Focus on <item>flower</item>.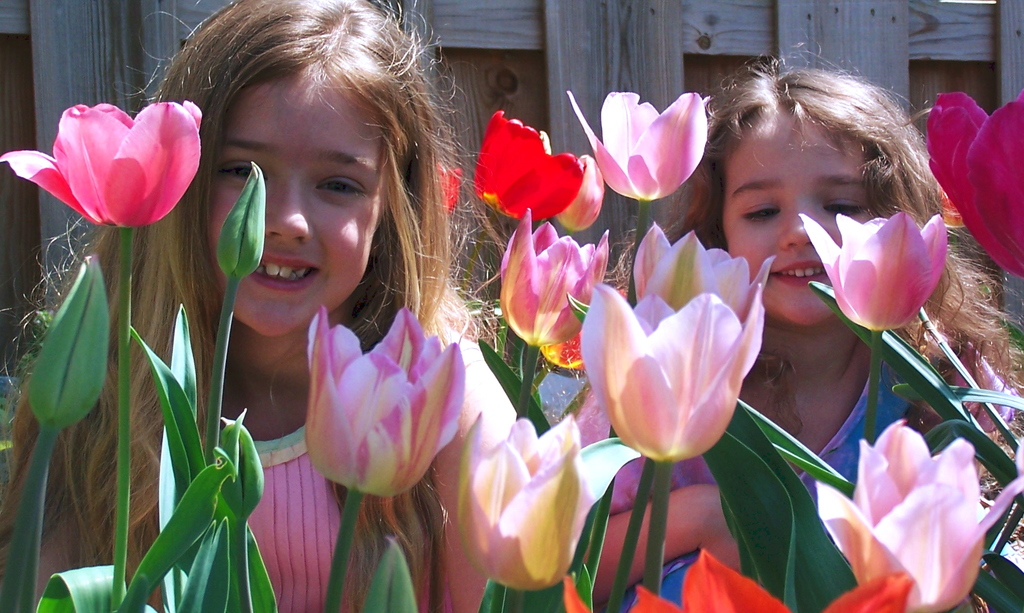
Focused at 493, 204, 609, 352.
